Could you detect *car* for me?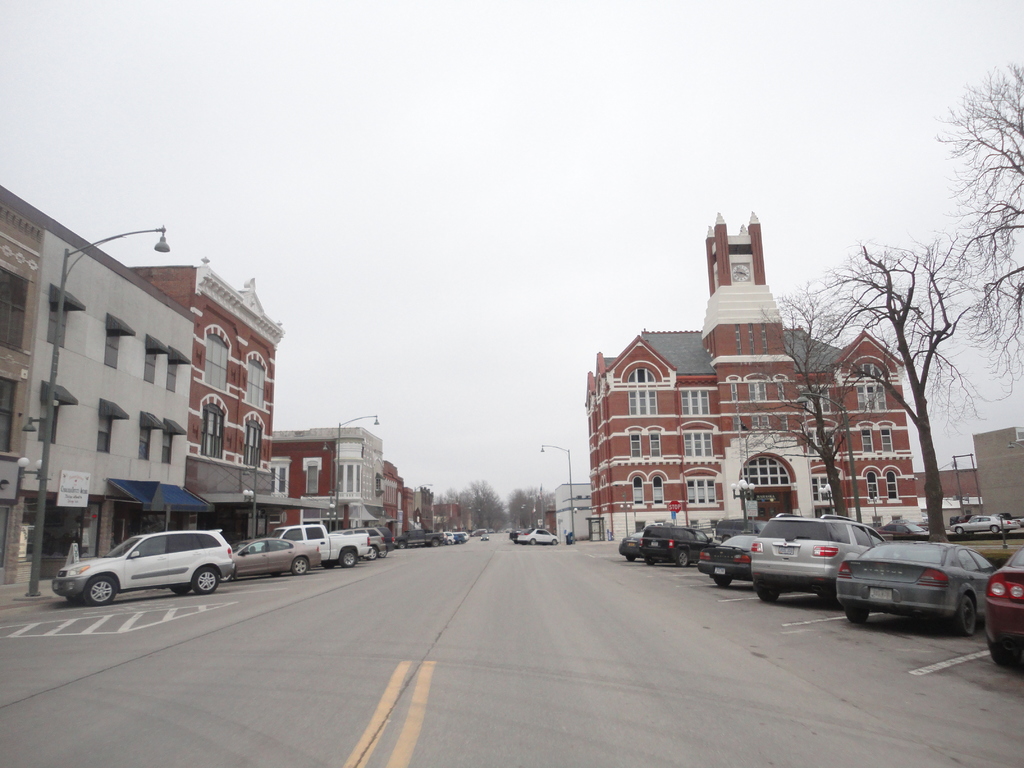
Detection result: BBox(950, 513, 1022, 533).
